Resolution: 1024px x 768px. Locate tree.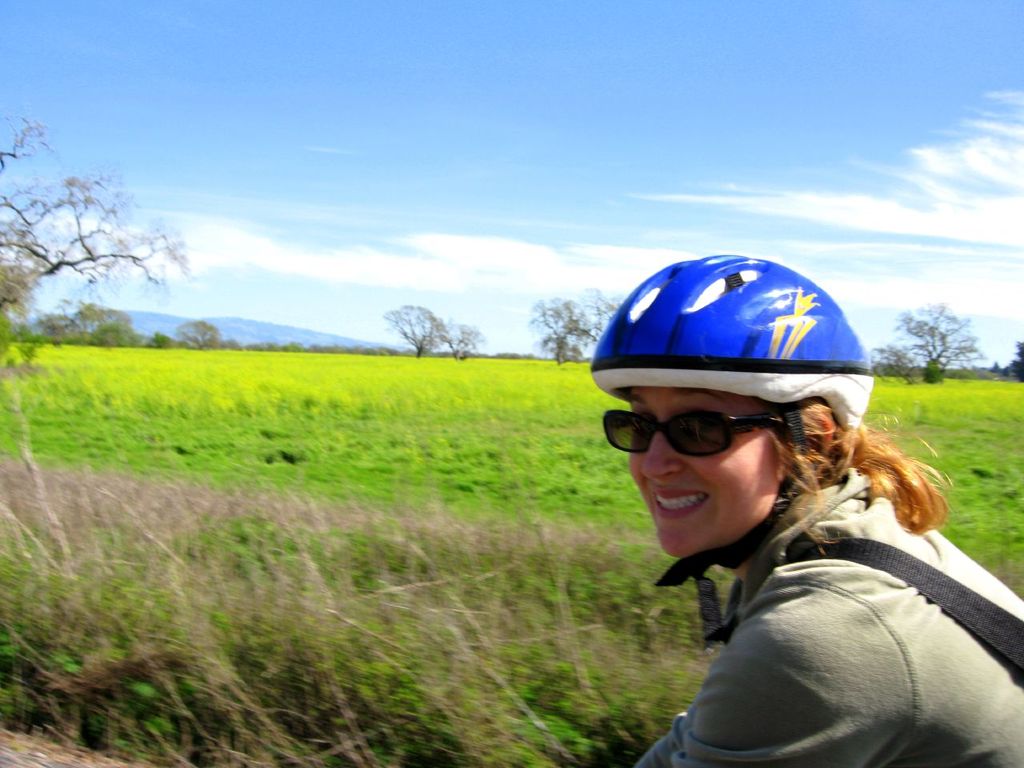
rect(875, 341, 914, 386).
